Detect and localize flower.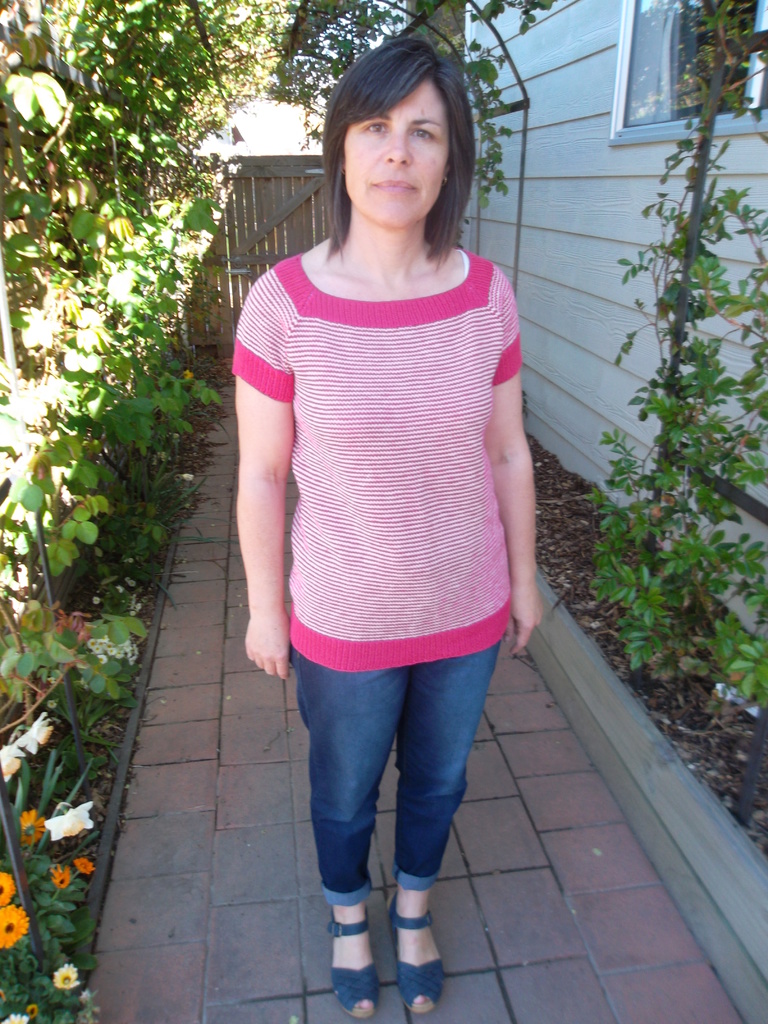
Localized at locate(16, 805, 54, 851).
